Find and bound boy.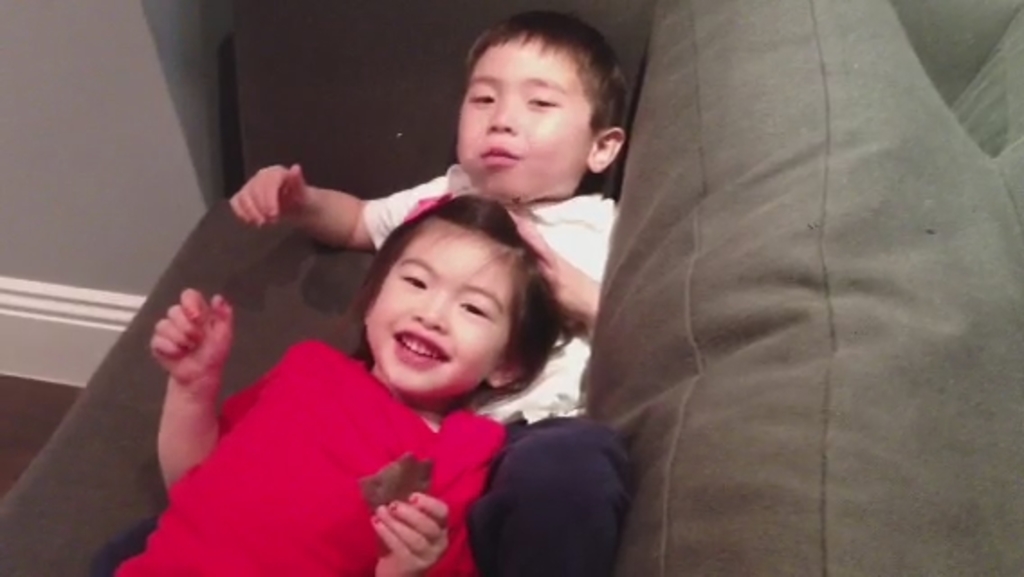
Bound: {"left": 224, "top": 7, "right": 622, "bottom": 575}.
